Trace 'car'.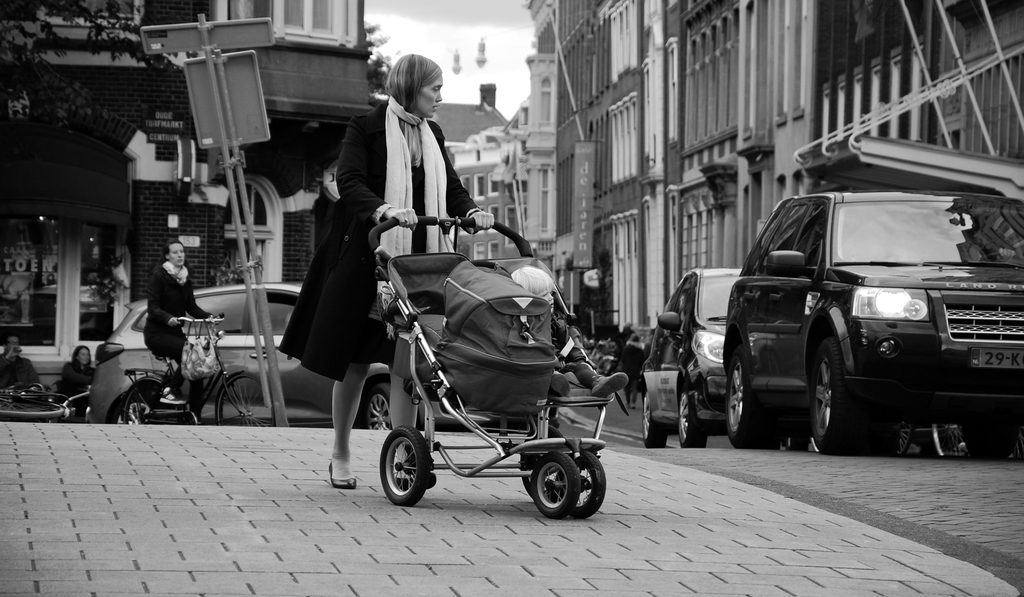
Traced to <box>639,261,744,454</box>.
